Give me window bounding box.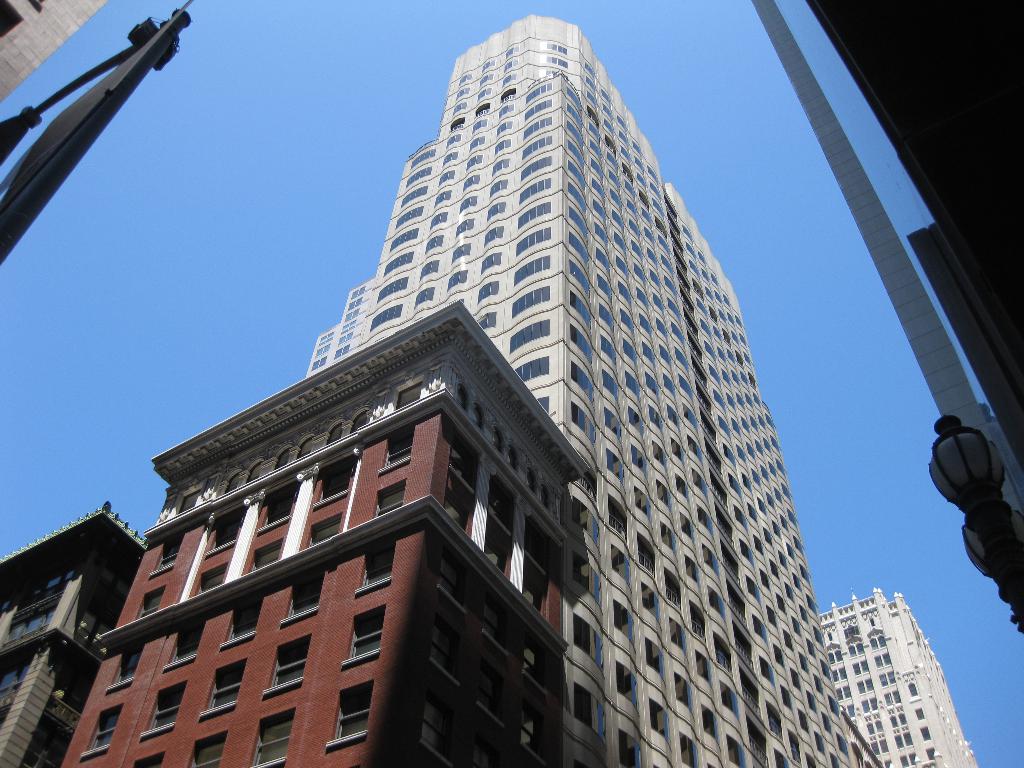
(396, 379, 422, 413).
